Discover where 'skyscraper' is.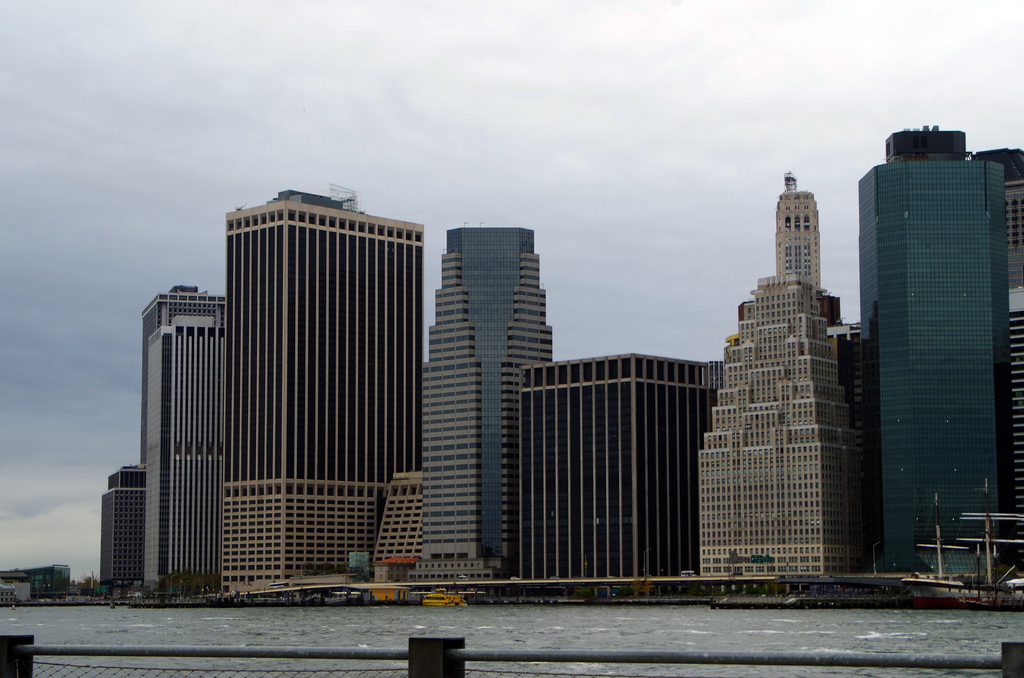
Discovered at {"x1": 212, "y1": 185, "x2": 429, "y2": 598}.
